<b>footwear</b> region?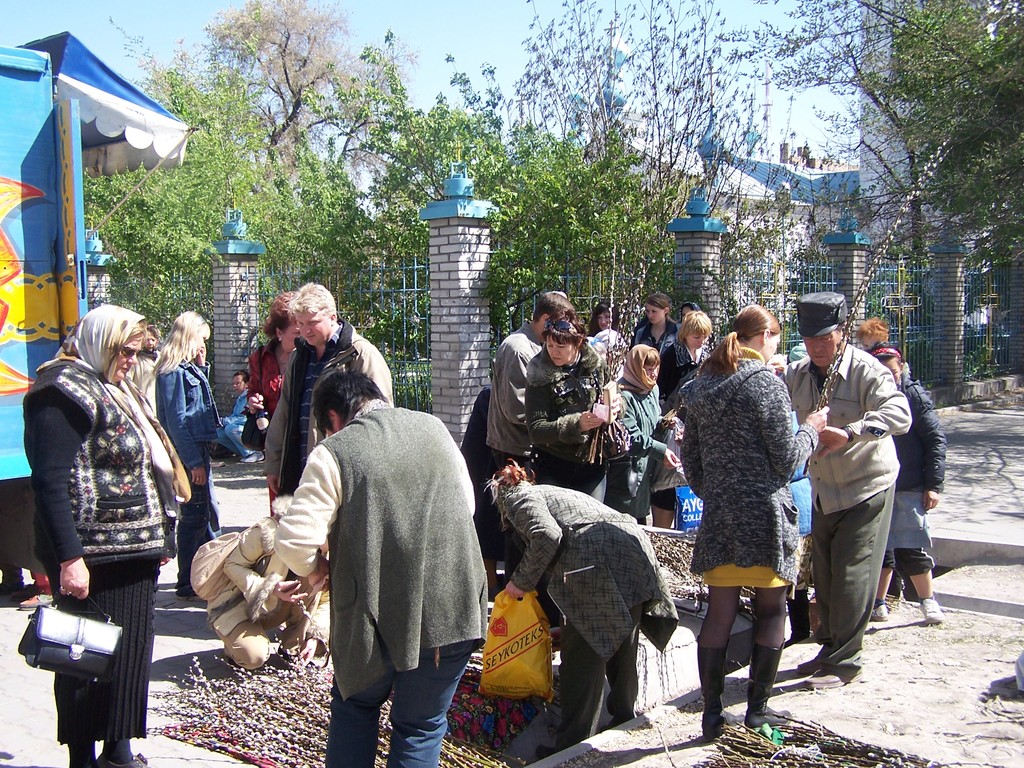
l=803, t=666, r=864, b=685
